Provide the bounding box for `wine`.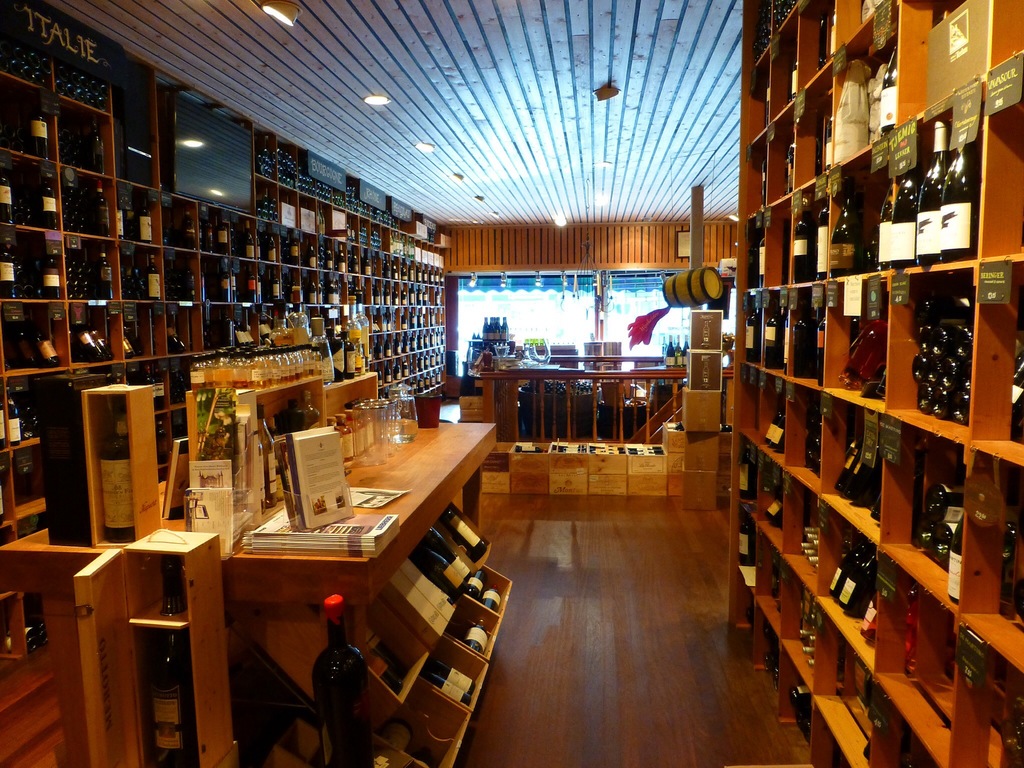
<region>771, 426, 783, 454</region>.
